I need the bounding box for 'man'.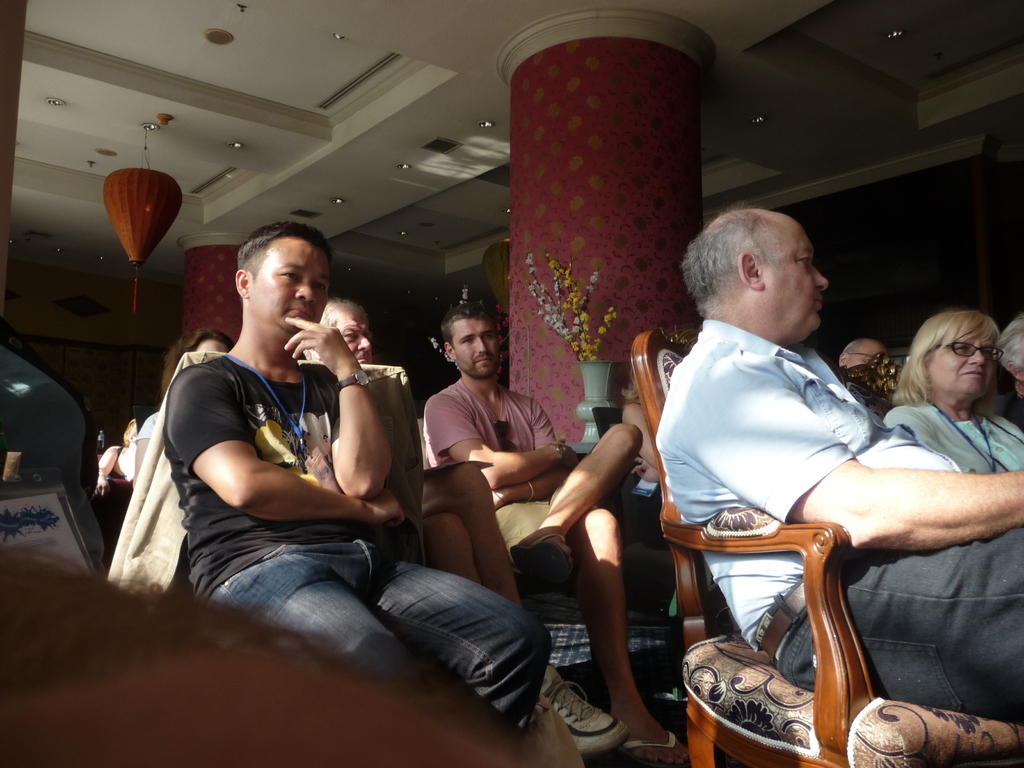
Here it is: <region>416, 299, 694, 767</region>.
